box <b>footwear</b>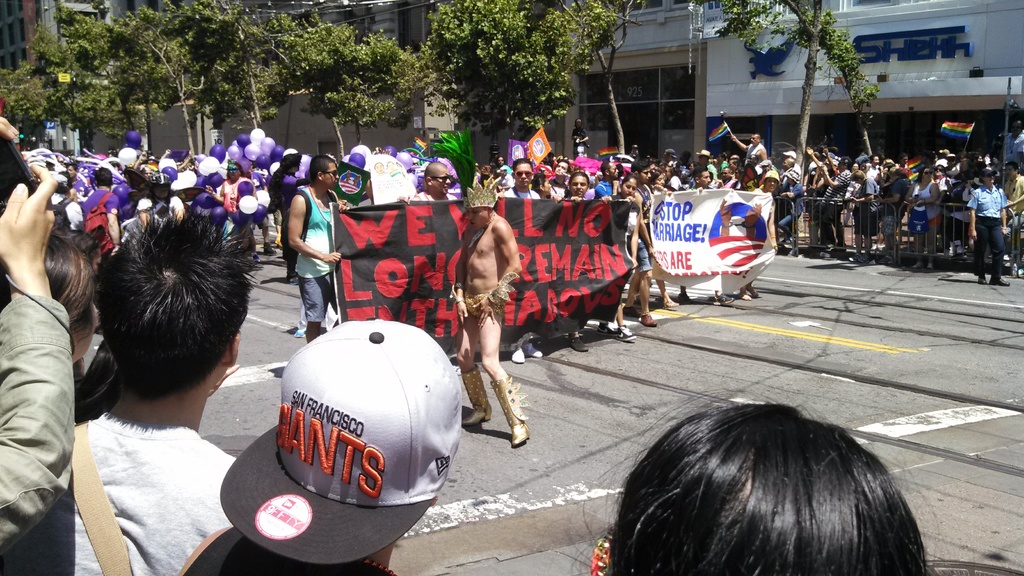
x1=509 y1=346 x2=525 y2=368
